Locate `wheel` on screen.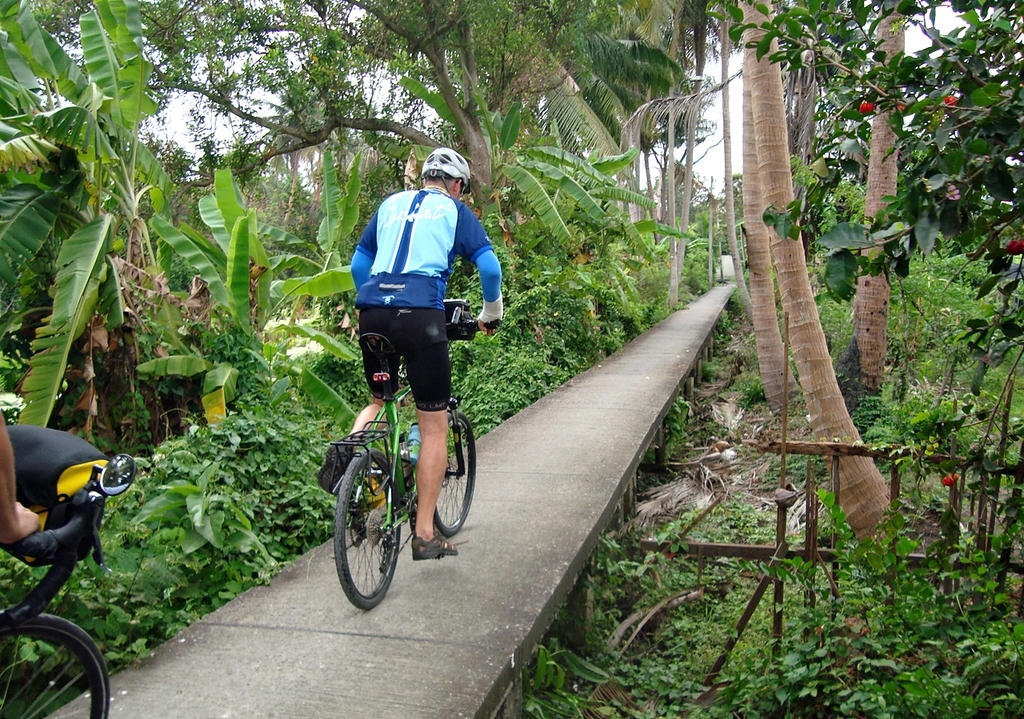
On screen at l=333, t=481, r=400, b=609.
